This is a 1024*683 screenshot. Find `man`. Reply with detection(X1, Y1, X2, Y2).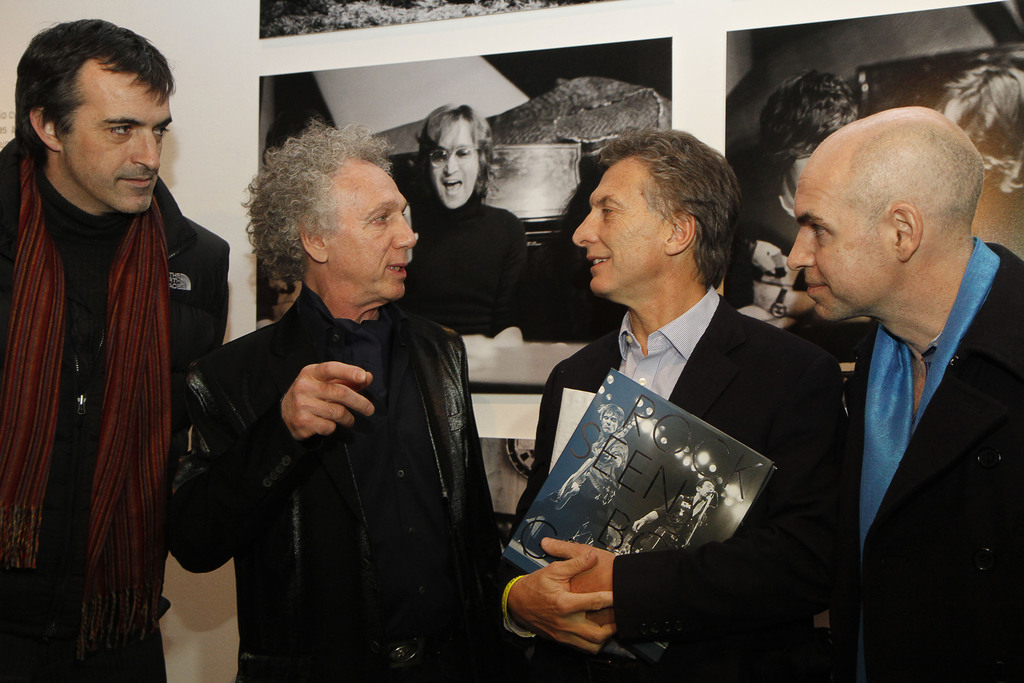
detection(163, 119, 509, 682).
